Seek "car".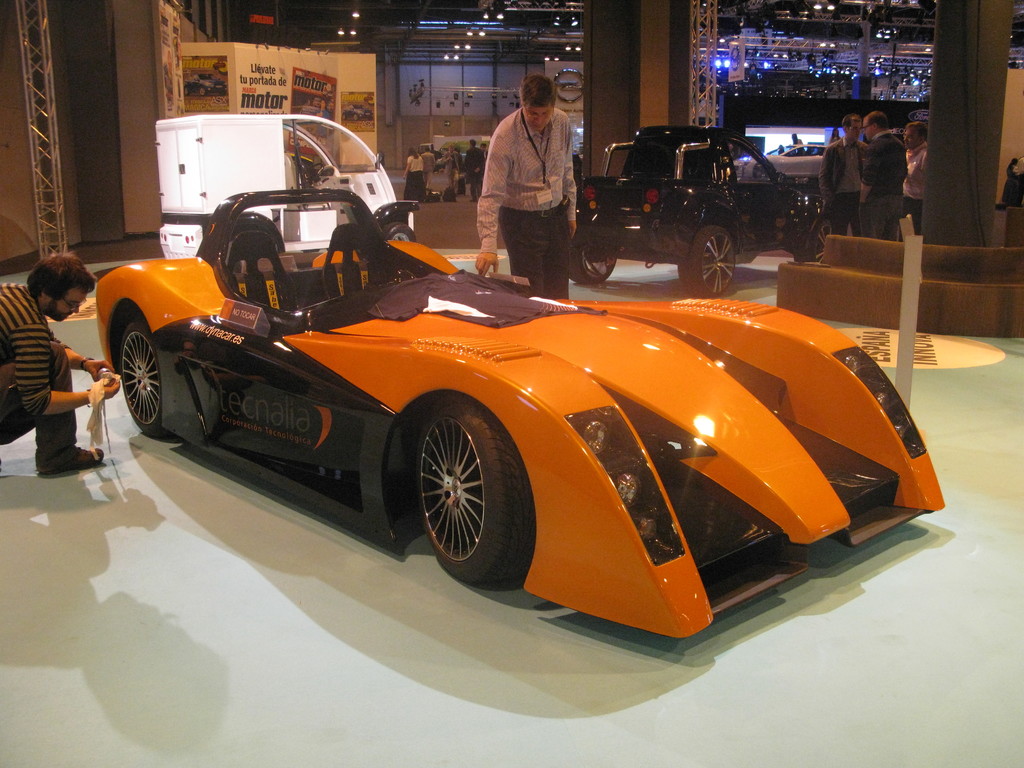
x1=566, y1=114, x2=847, y2=299.
